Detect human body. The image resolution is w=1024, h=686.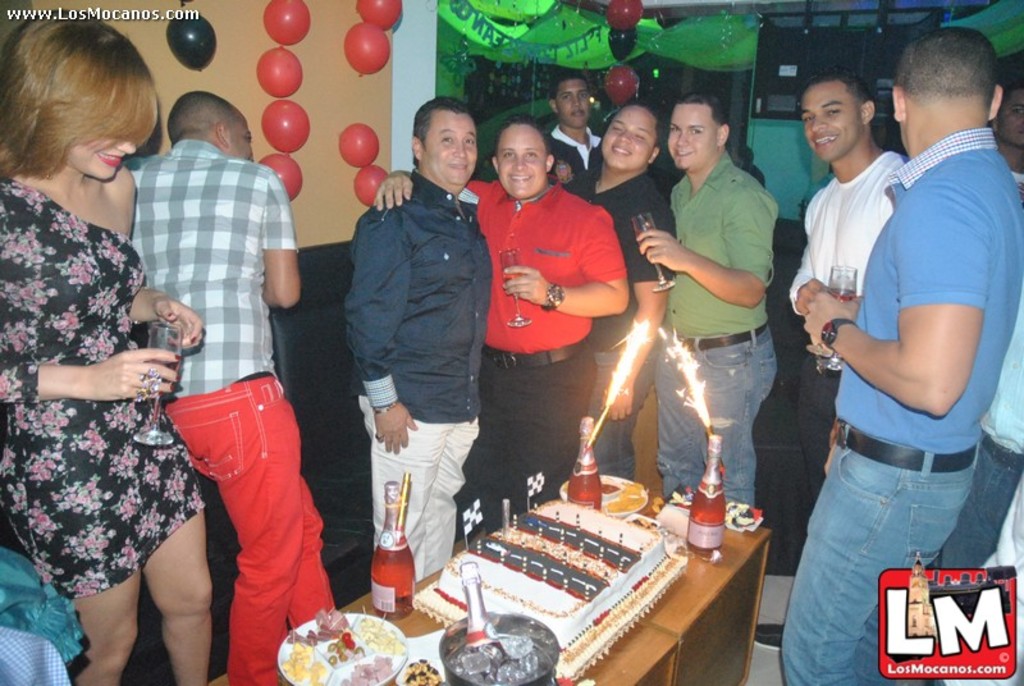
locate(547, 120, 607, 197).
